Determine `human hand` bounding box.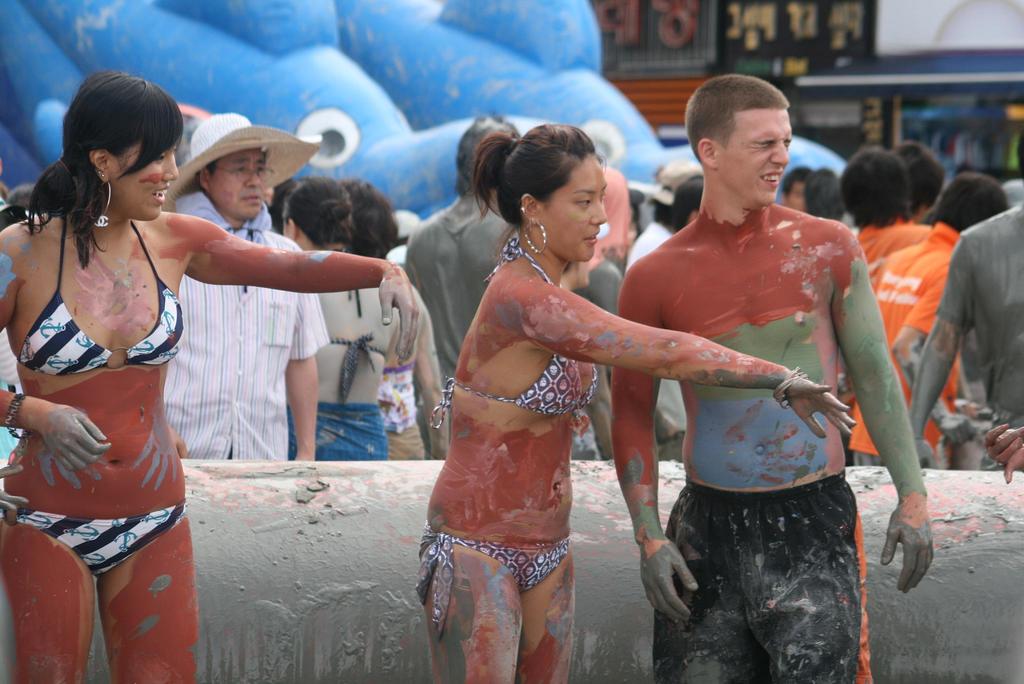
Determined: left=375, top=264, right=422, bottom=364.
